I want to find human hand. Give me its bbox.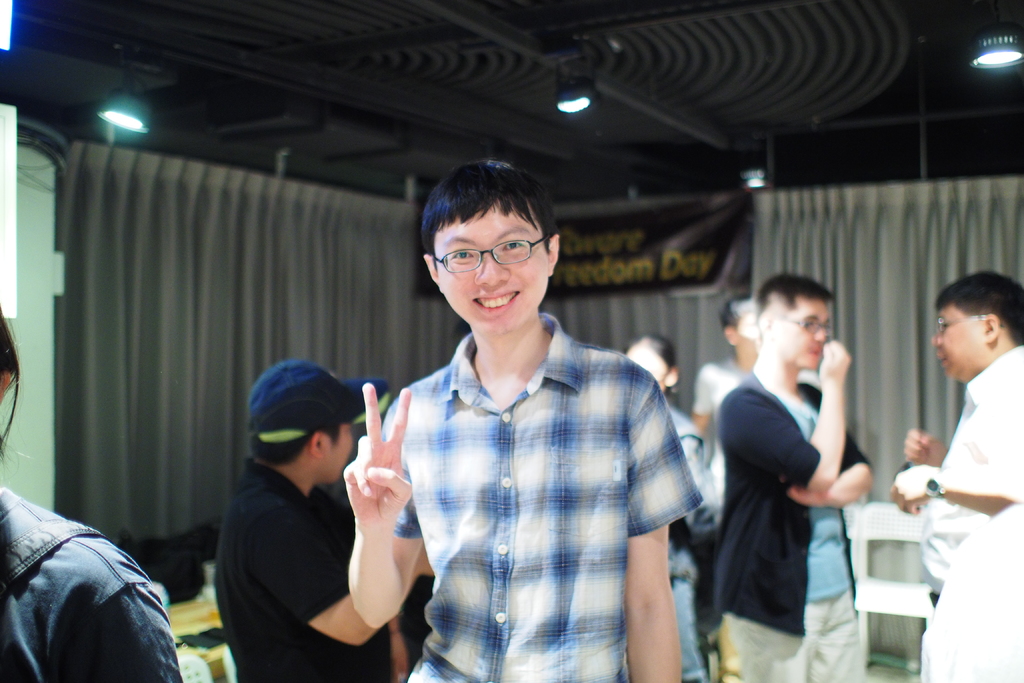
[left=900, top=425, right=942, bottom=465].
